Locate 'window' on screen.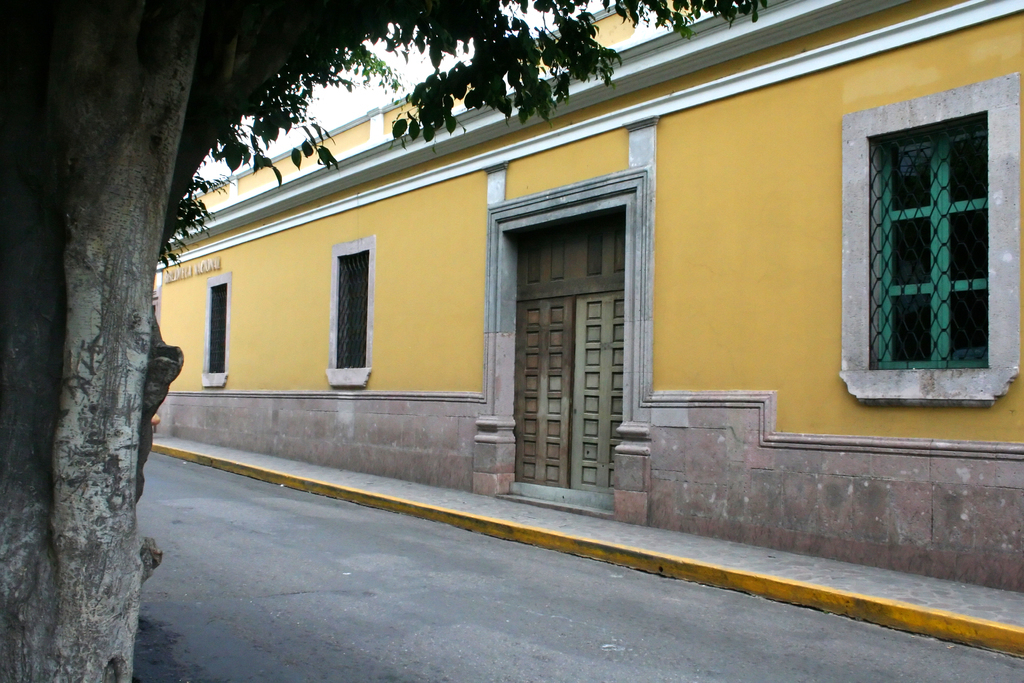
On screen at bbox(205, 277, 228, 382).
